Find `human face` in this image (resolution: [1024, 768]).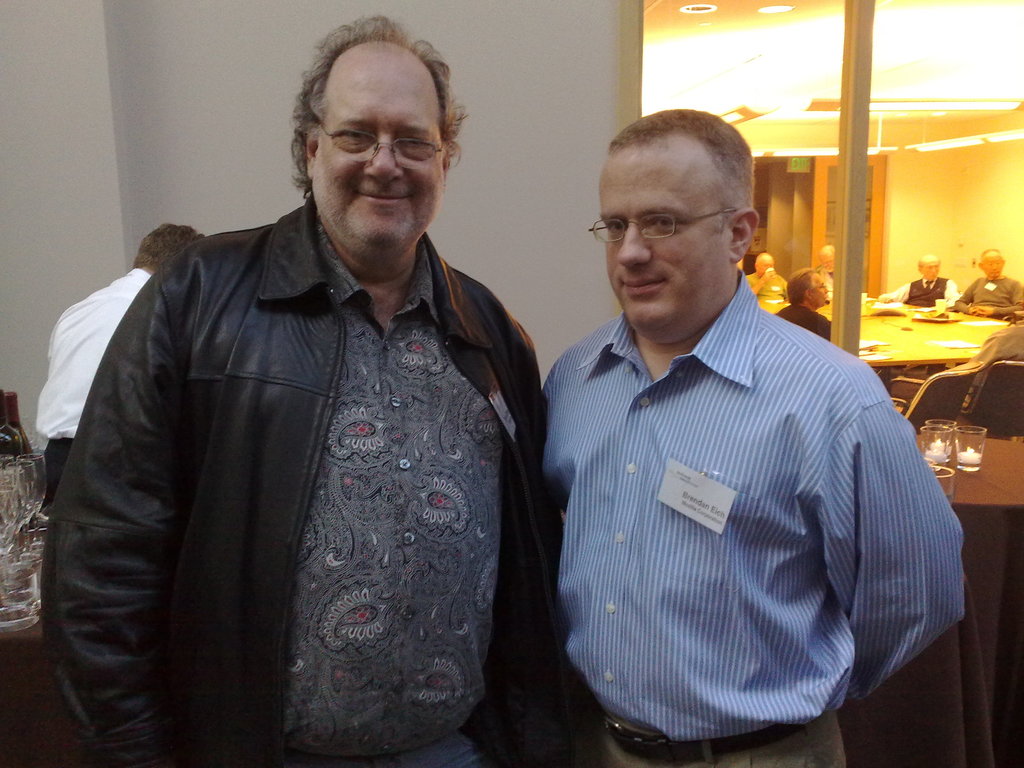
box(759, 255, 776, 274).
